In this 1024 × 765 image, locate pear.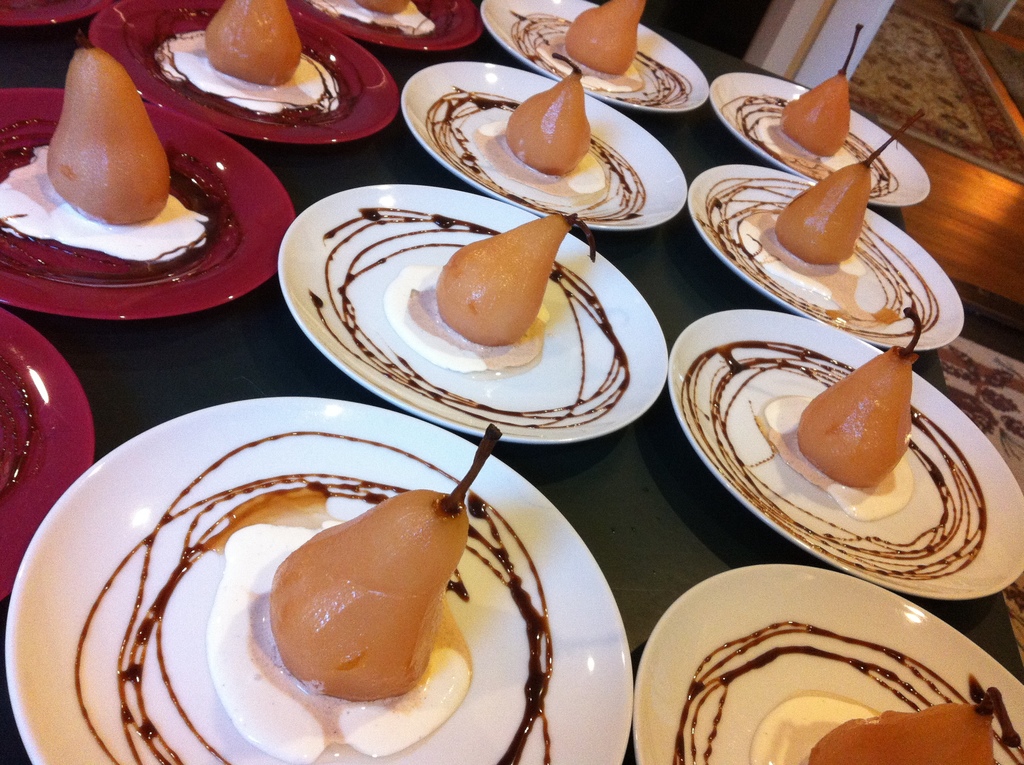
Bounding box: 564,0,653,76.
